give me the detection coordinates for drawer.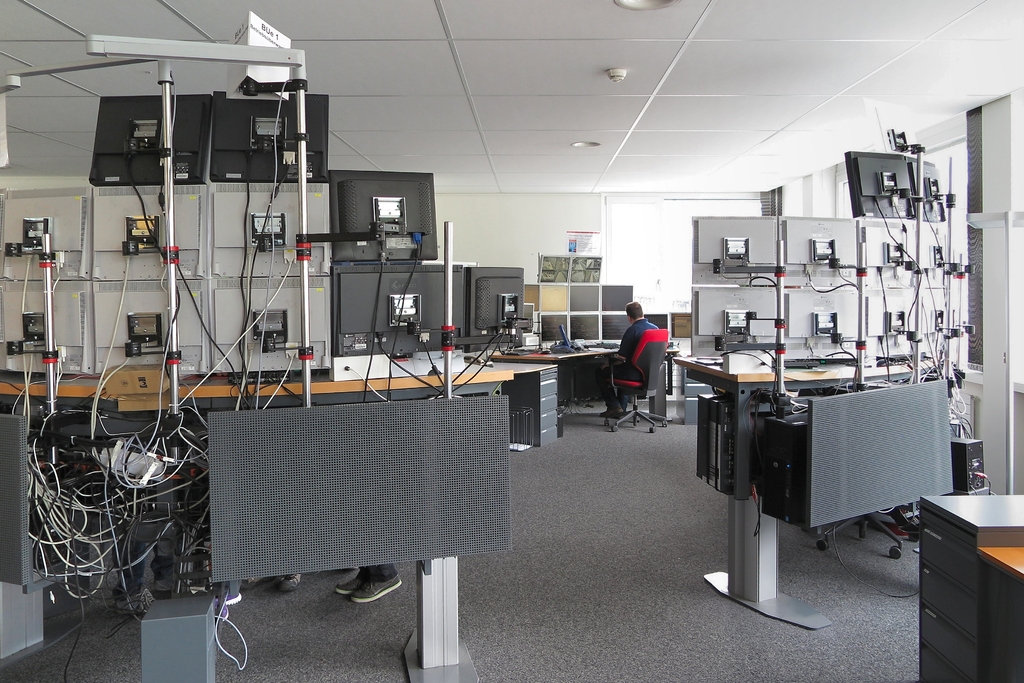
rect(916, 641, 966, 680).
